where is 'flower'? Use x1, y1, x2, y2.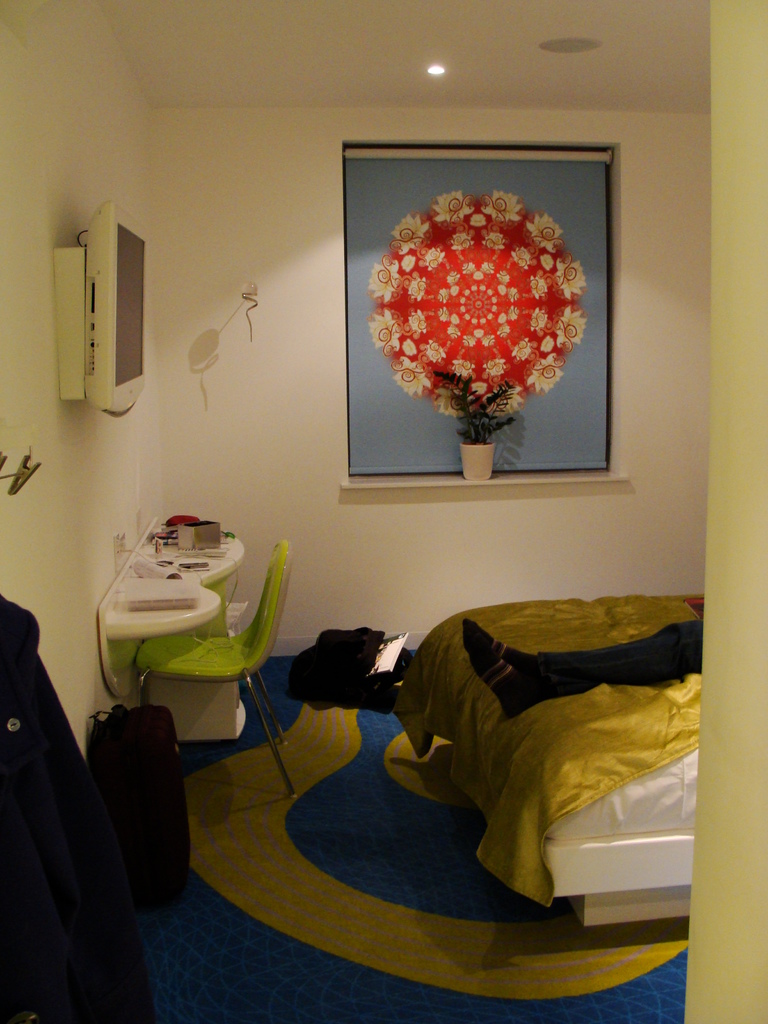
408, 274, 429, 300.
